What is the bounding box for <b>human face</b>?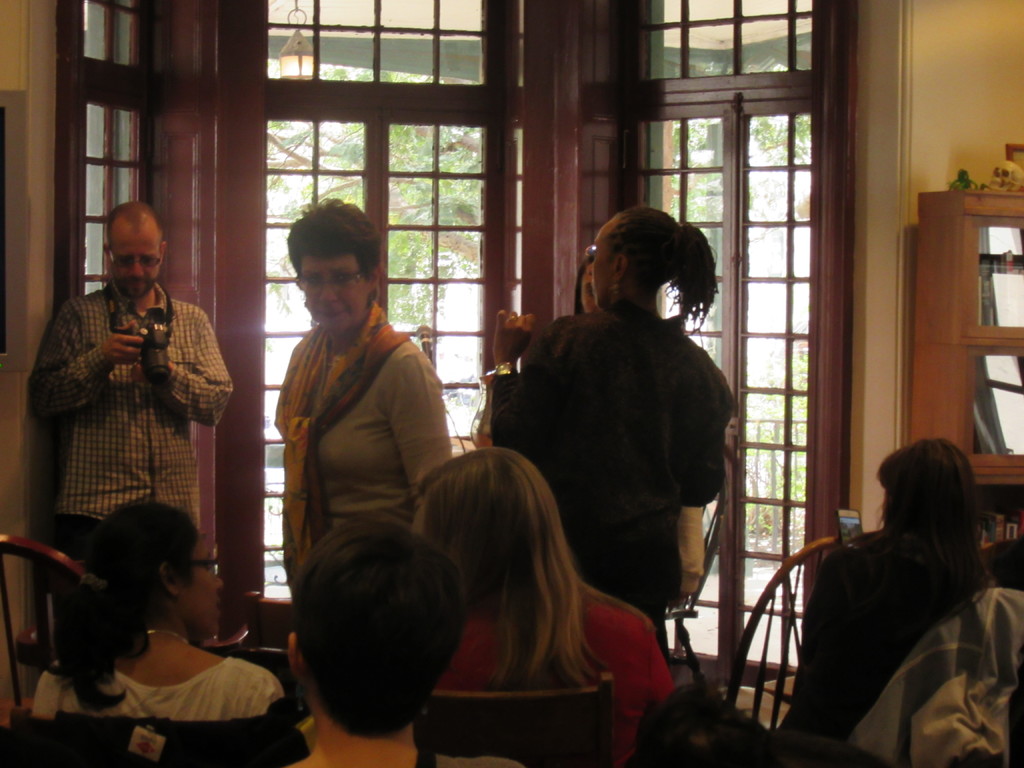
(left=185, top=541, right=234, bottom=637).
